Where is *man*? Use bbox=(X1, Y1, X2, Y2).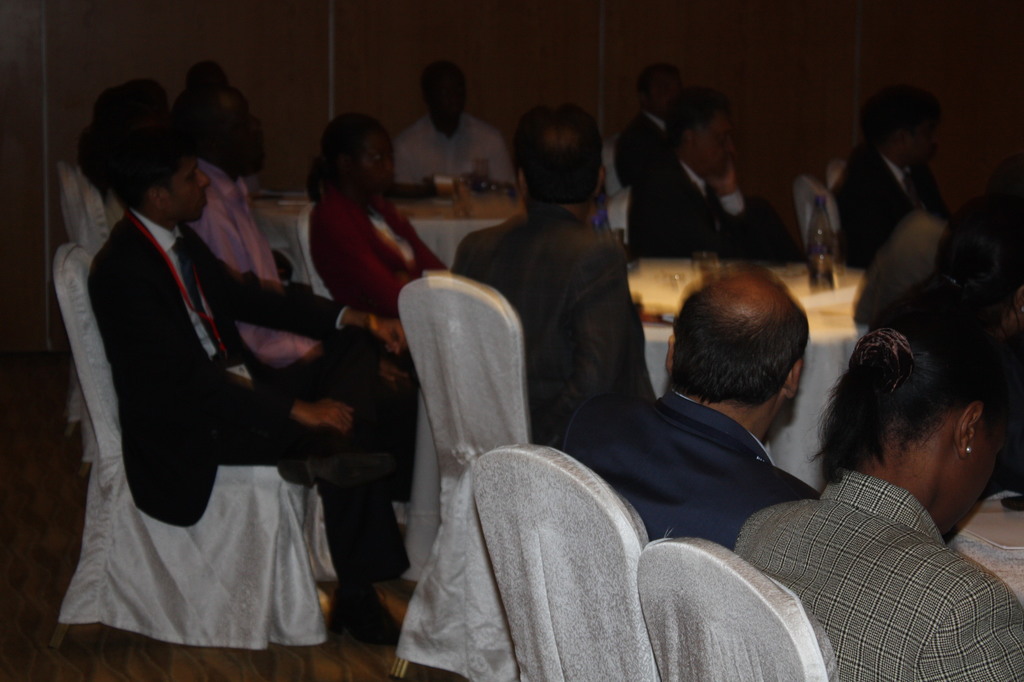
bbox=(561, 277, 822, 560).
